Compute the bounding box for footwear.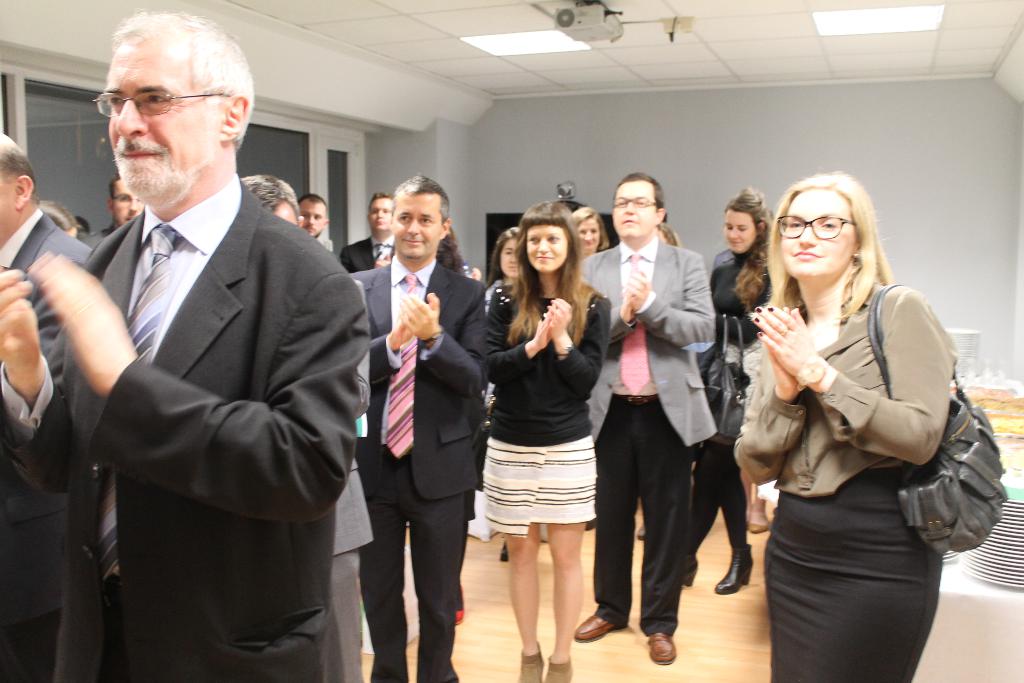
{"x1": 545, "y1": 652, "x2": 572, "y2": 682}.
